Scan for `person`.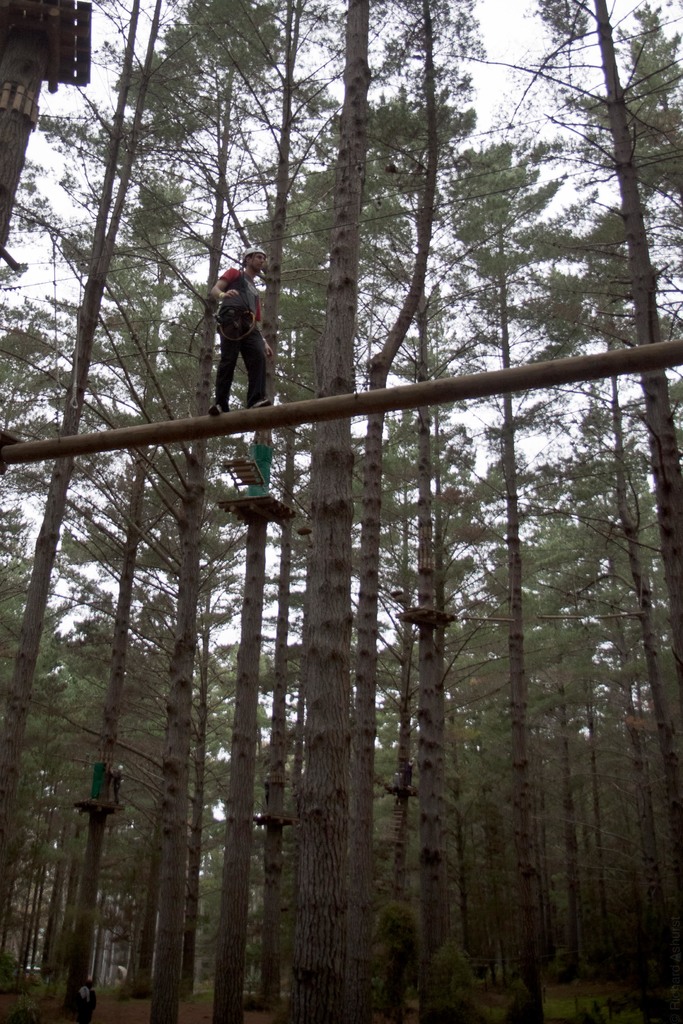
Scan result: 203,243,281,433.
